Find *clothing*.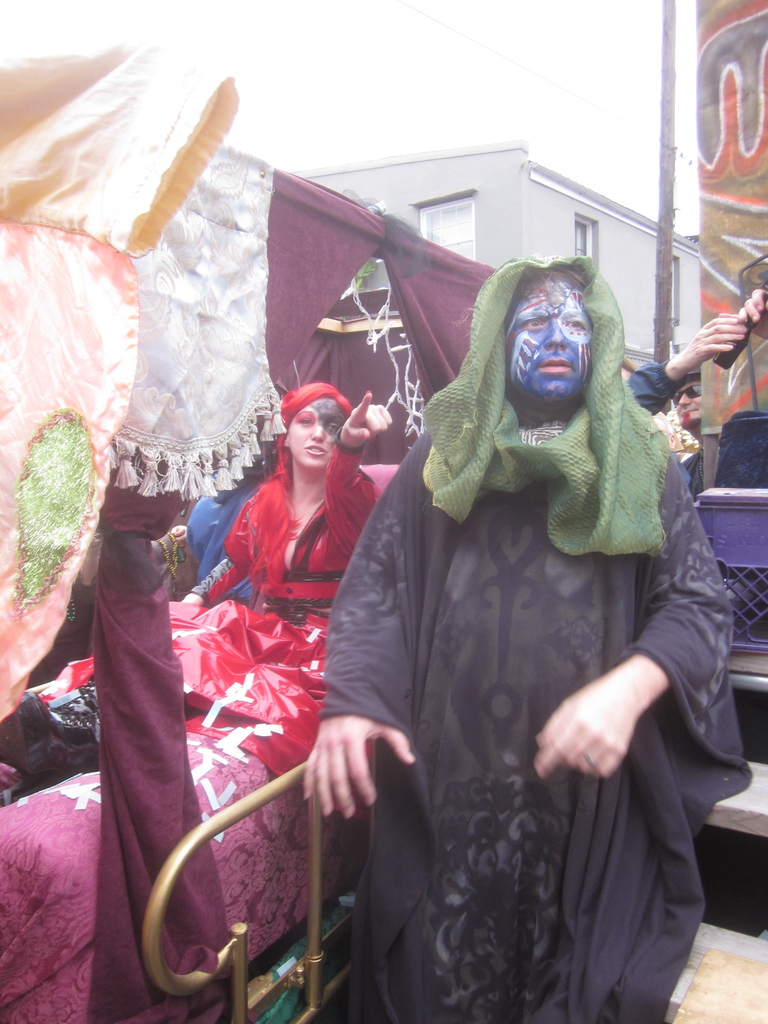
box(620, 355, 689, 420).
